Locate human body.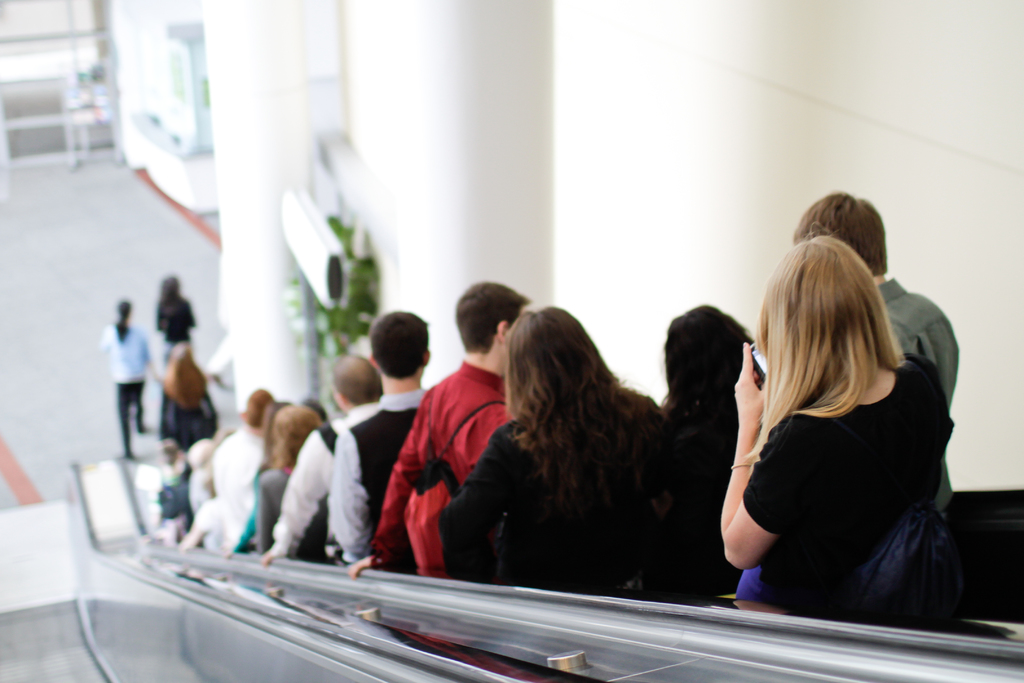
Bounding box: pyautogui.locateOnScreen(96, 324, 162, 460).
